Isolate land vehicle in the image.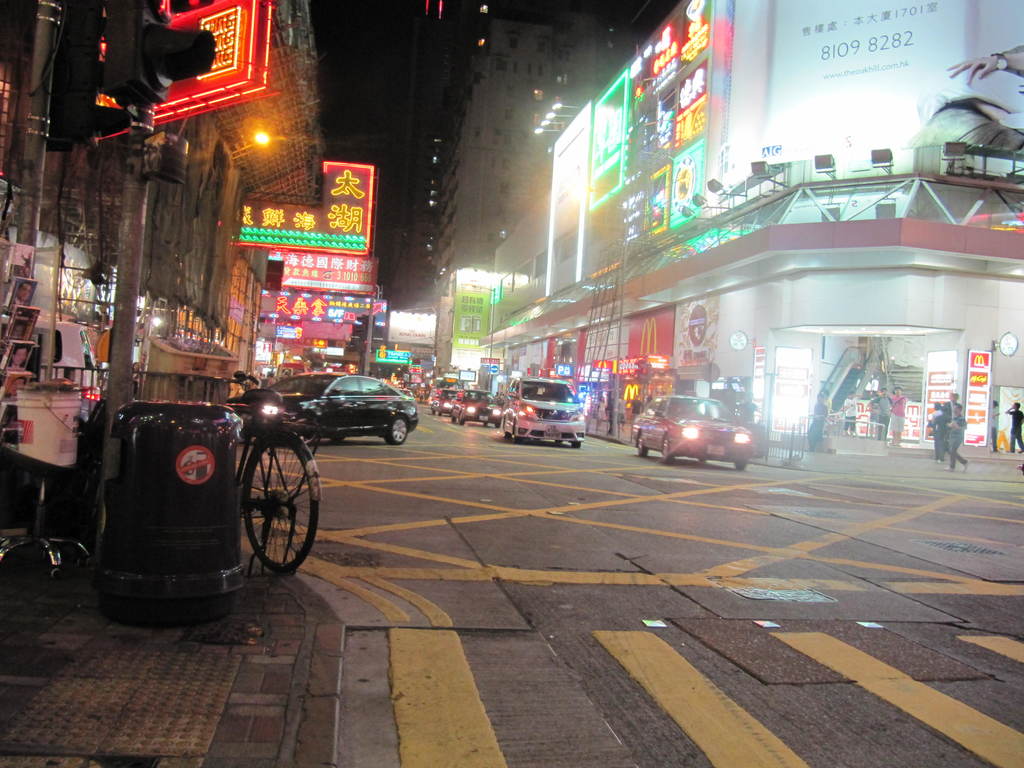
Isolated region: l=431, t=392, r=461, b=415.
